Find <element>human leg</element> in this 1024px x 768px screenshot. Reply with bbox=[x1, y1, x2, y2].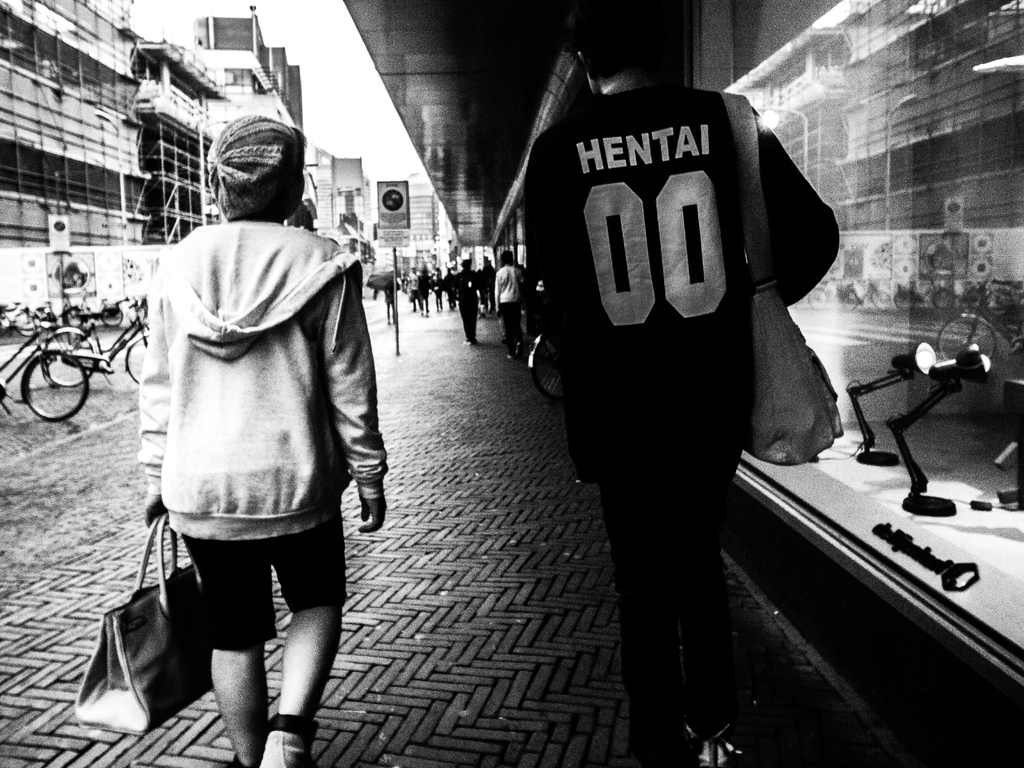
bbox=[266, 508, 332, 767].
